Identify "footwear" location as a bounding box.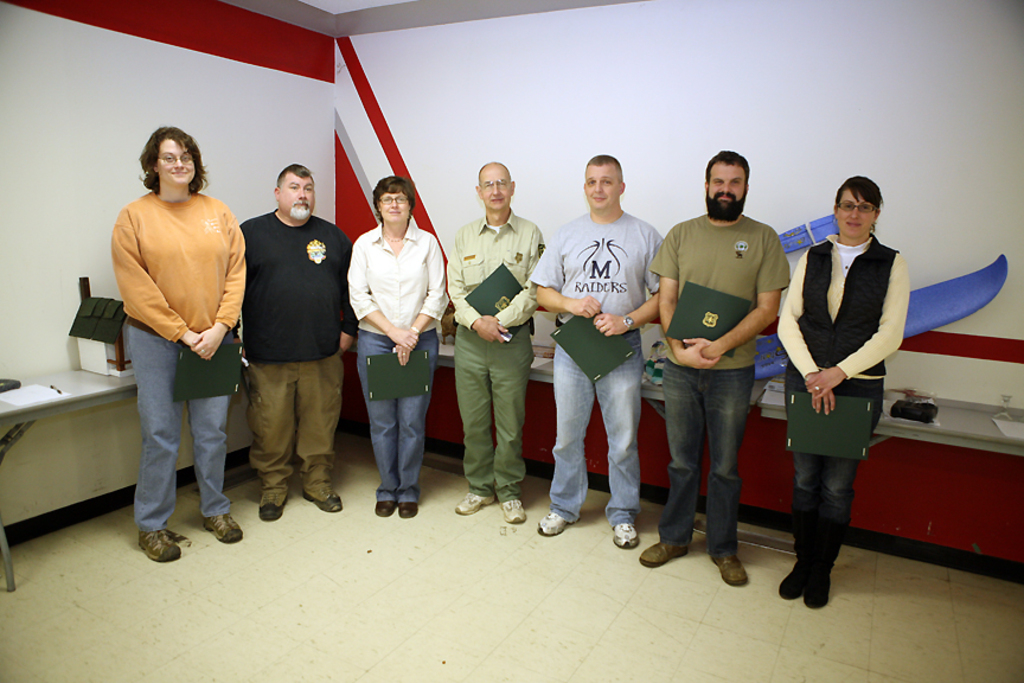
(left=609, top=518, right=635, bottom=551).
